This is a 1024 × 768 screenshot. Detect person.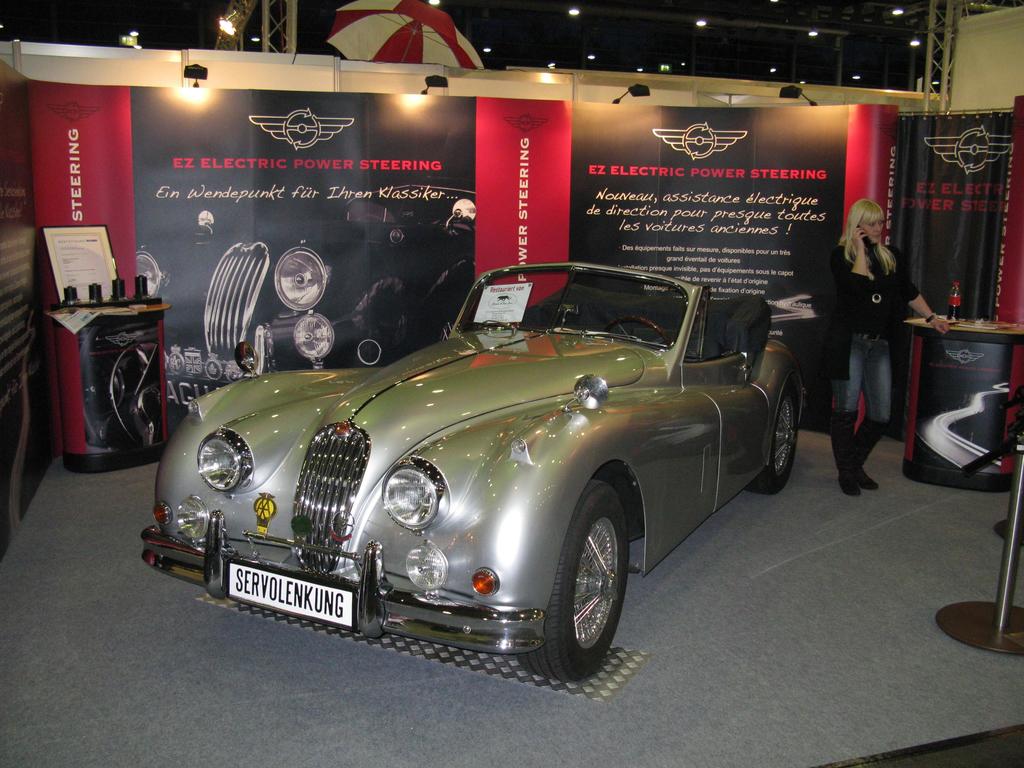
rect(831, 199, 952, 499).
